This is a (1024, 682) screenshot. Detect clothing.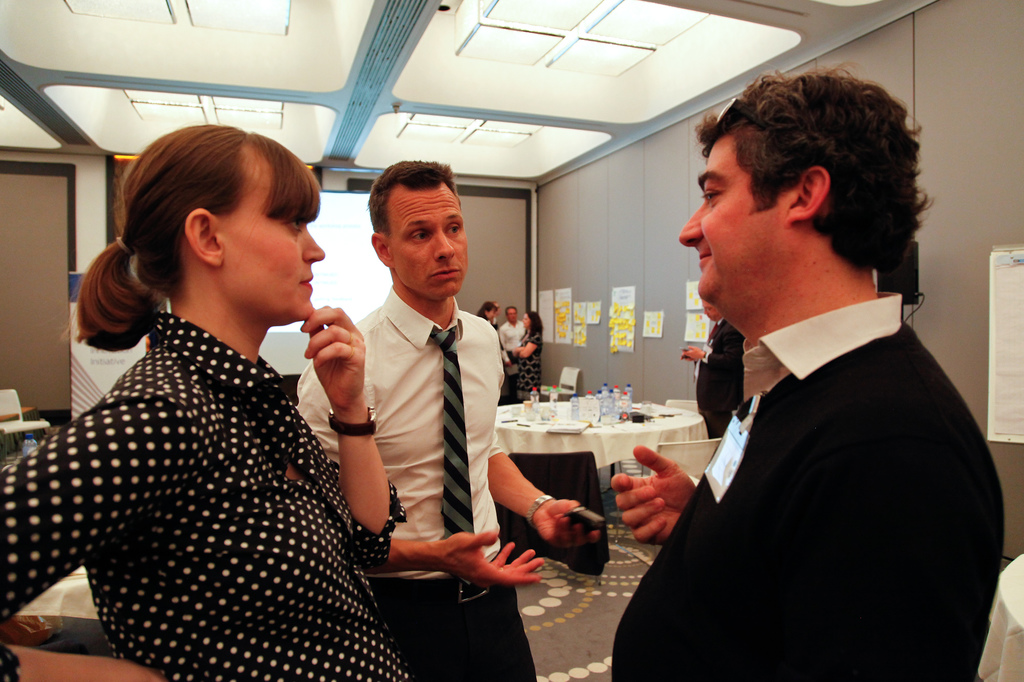
bbox(689, 319, 750, 436).
